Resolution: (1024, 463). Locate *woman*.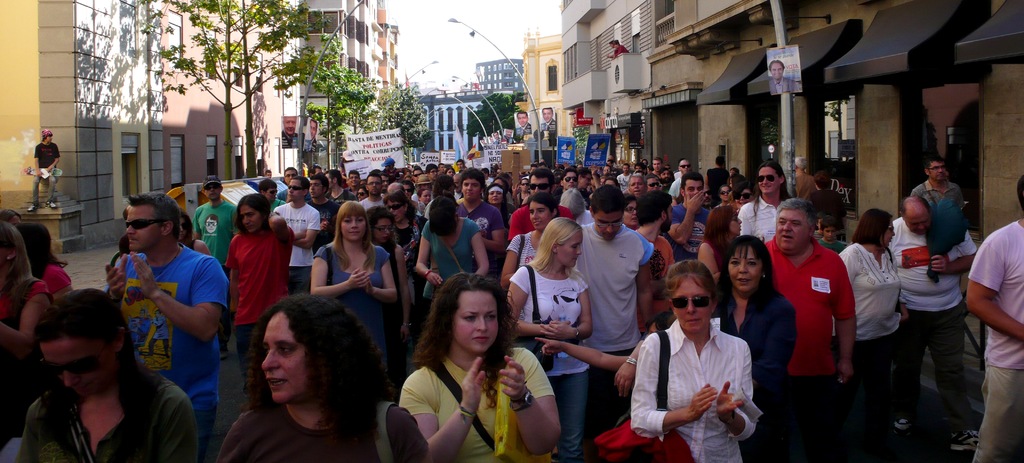
<box>216,293,429,462</box>.
